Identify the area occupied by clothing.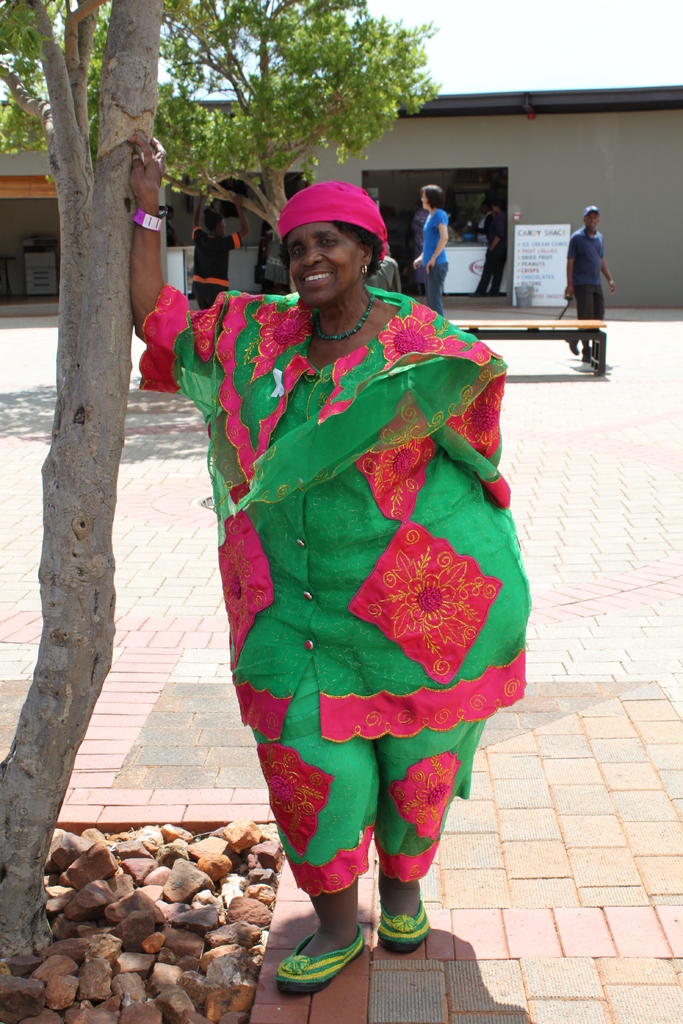
Area: 164, 285, 506, 916.
